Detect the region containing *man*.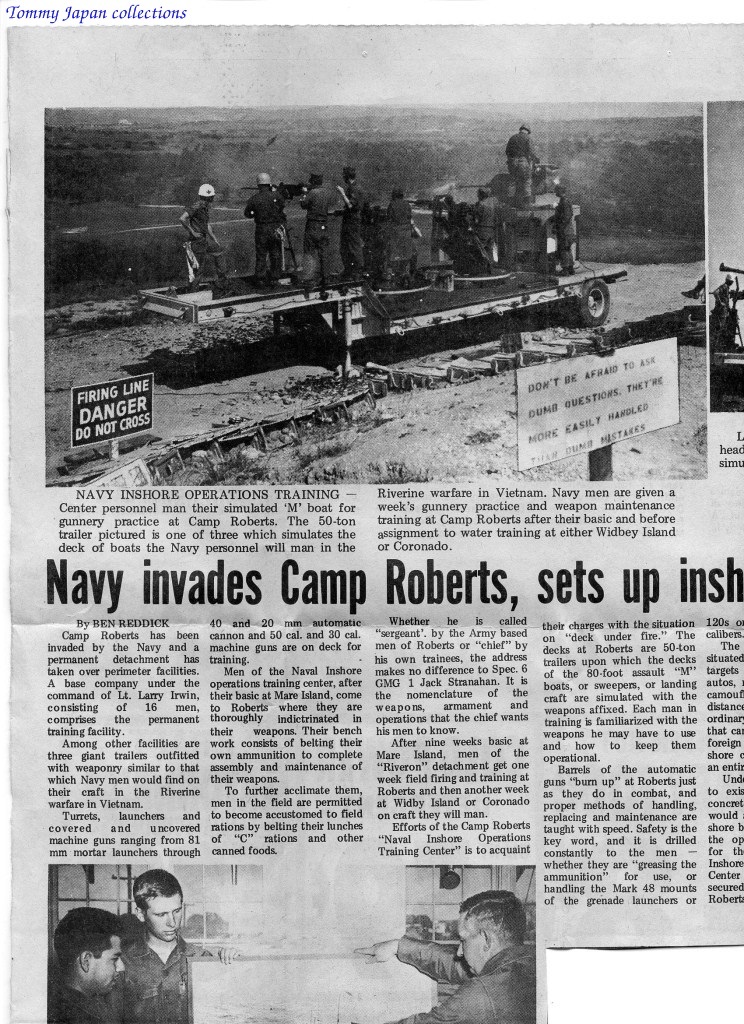
[331, 163, 374, 284].
